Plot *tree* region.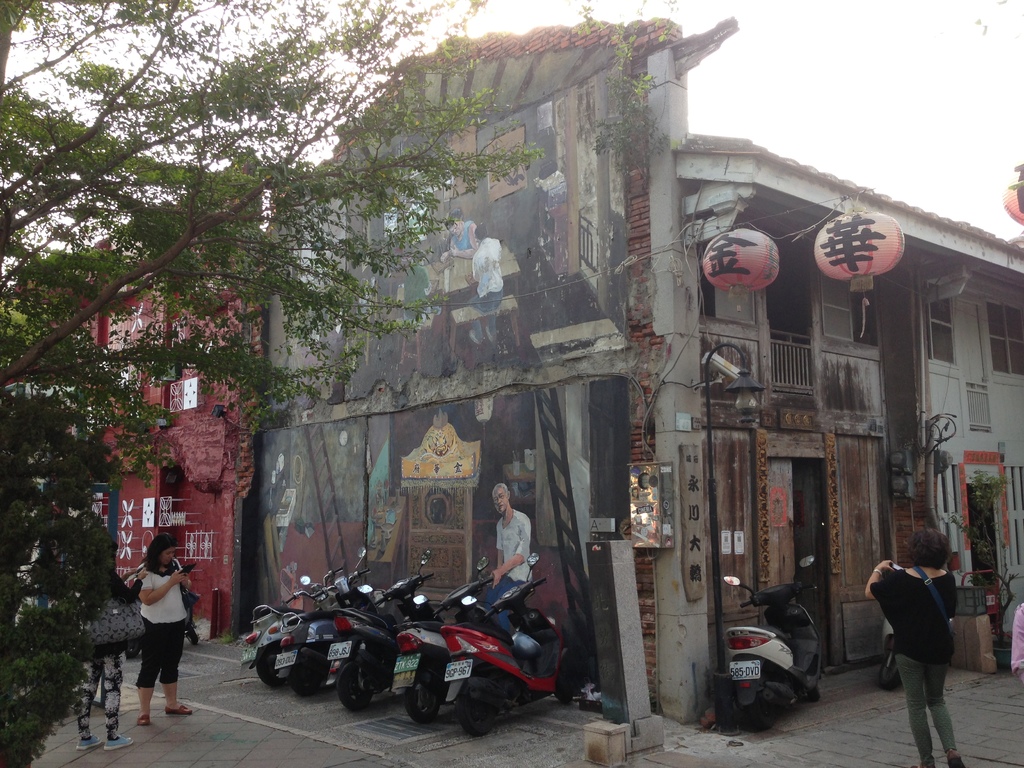
Plotted at detection(0, 0, 665, 495).
